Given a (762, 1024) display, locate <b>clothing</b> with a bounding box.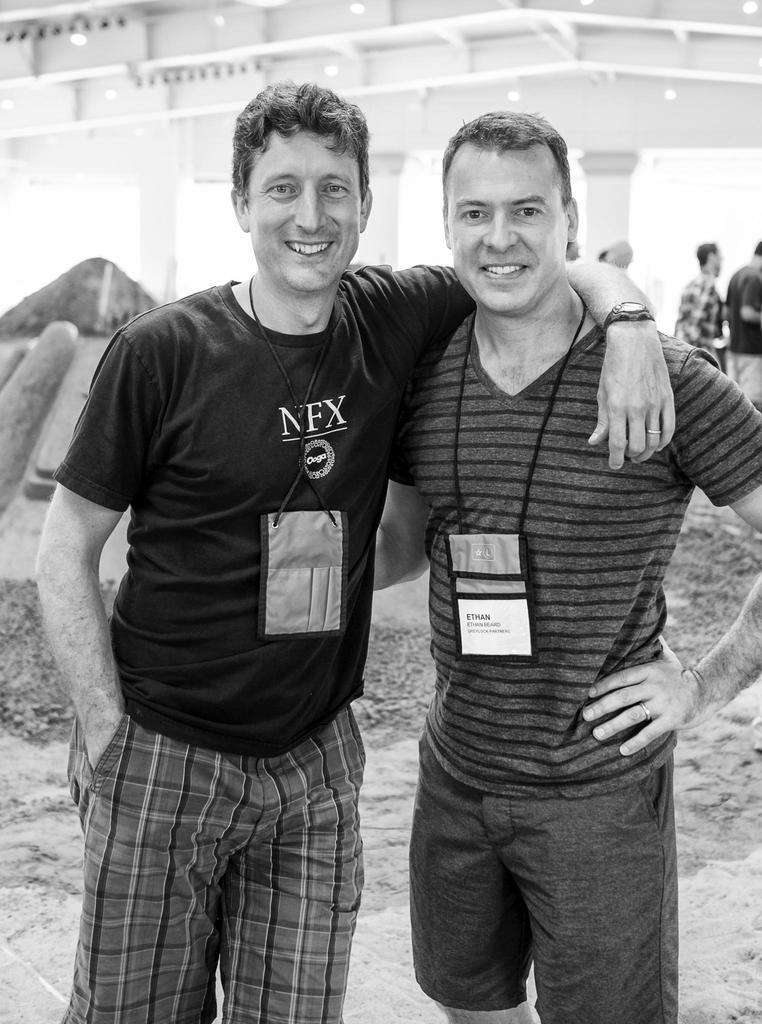
Located: x1=676, y1=271, x2=722, y2=345.
